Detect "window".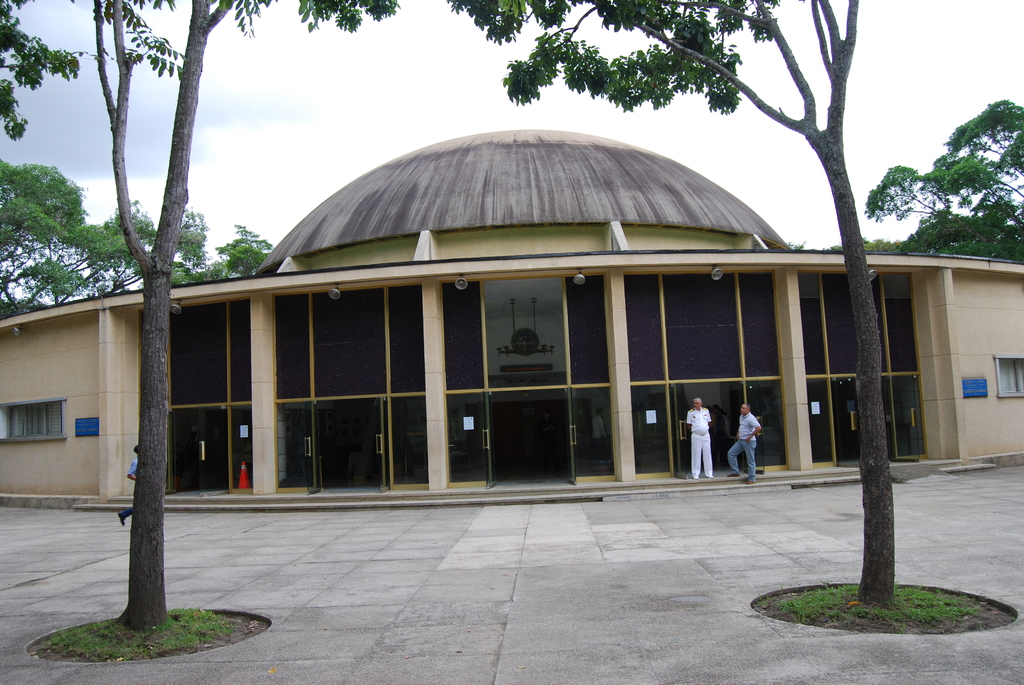
Detected at Rect(0, 395, 65, 443).
